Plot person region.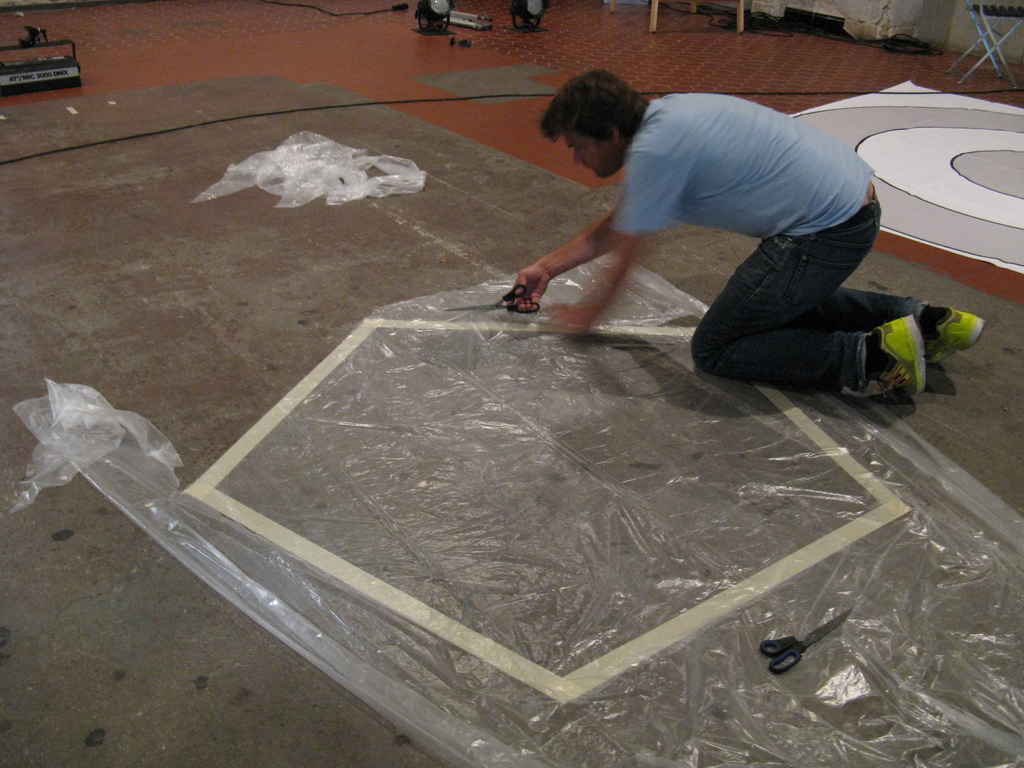
Plotted at region(489, 52, 892, 395).
